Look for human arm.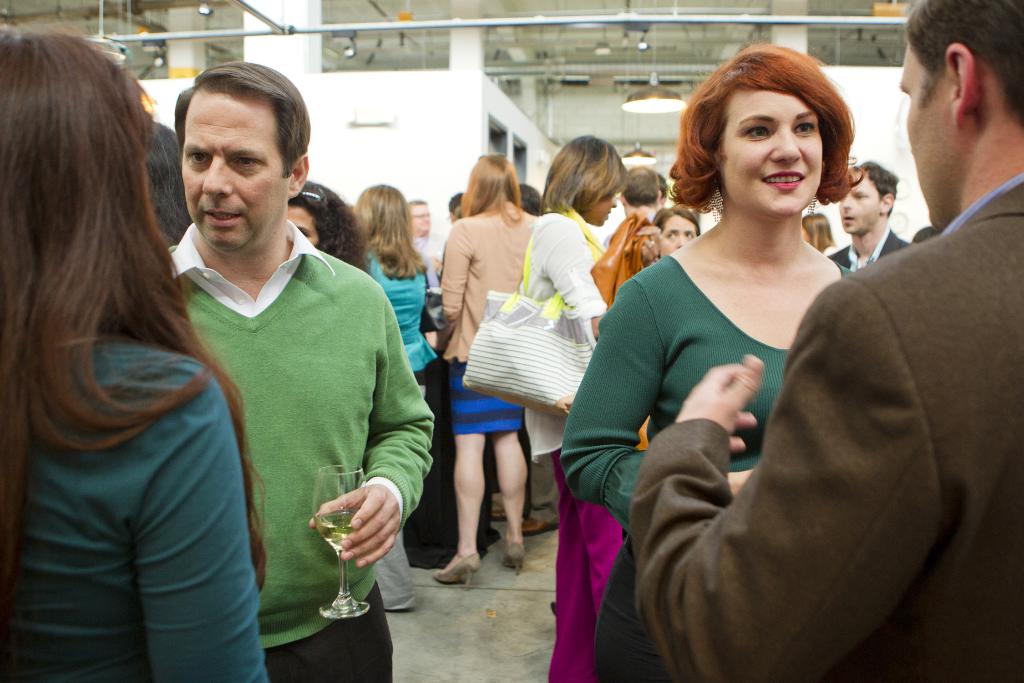
Found: <bbox>675, 353, 758, 452</bbox>.
